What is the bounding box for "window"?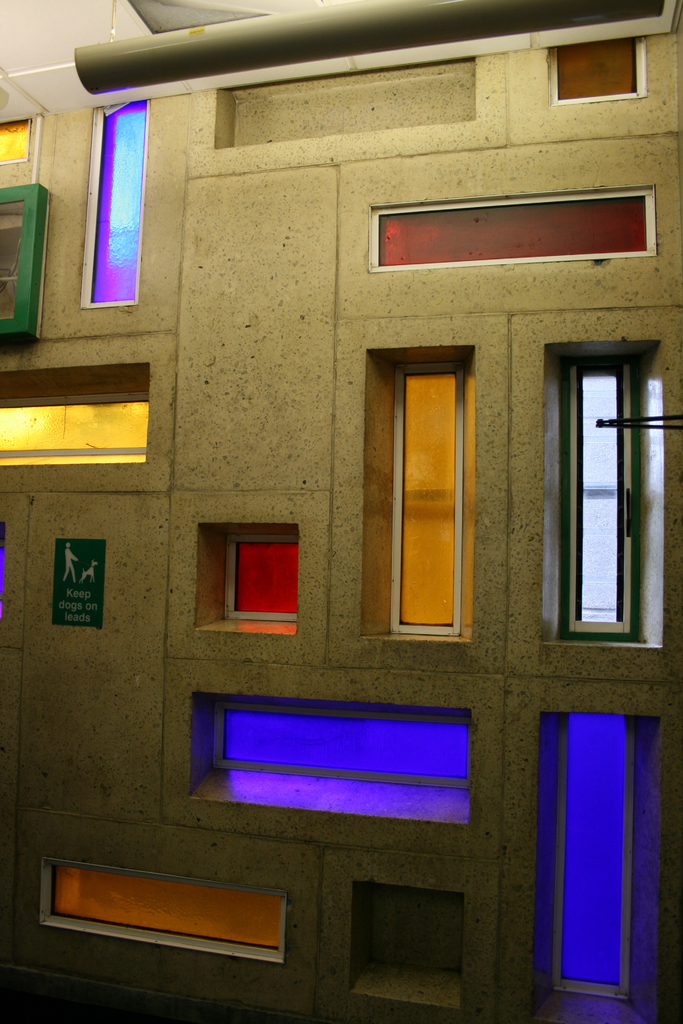
locate(368, 199, 657, 250).
